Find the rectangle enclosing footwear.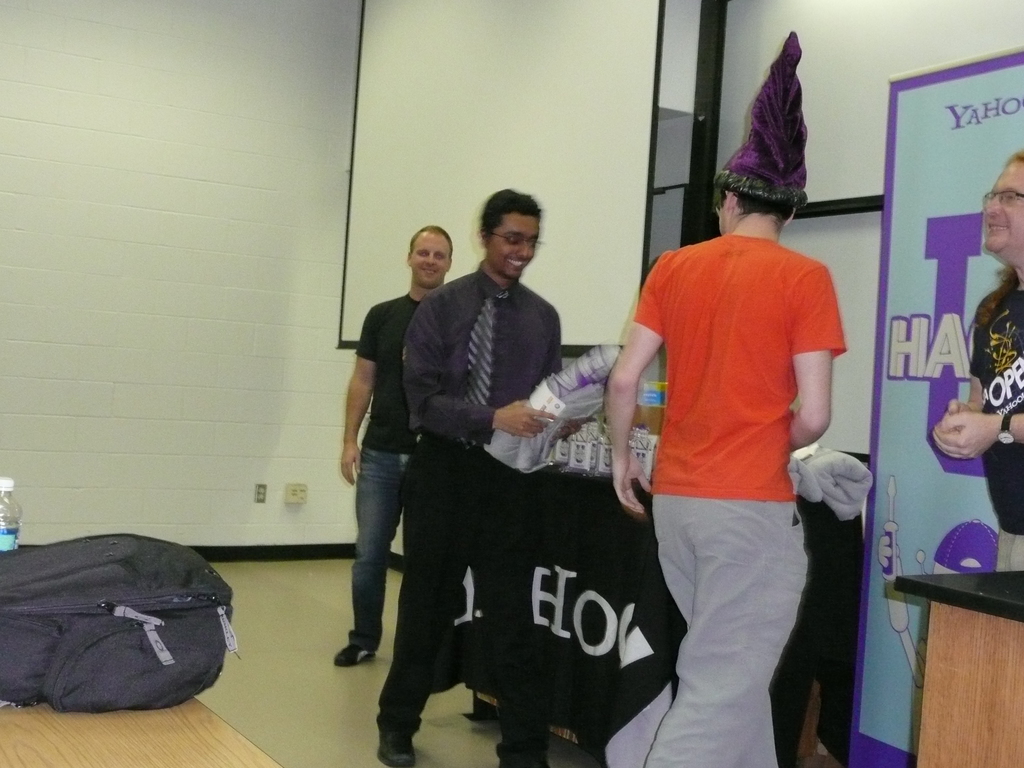
detection(335, 634, 376, 666).
